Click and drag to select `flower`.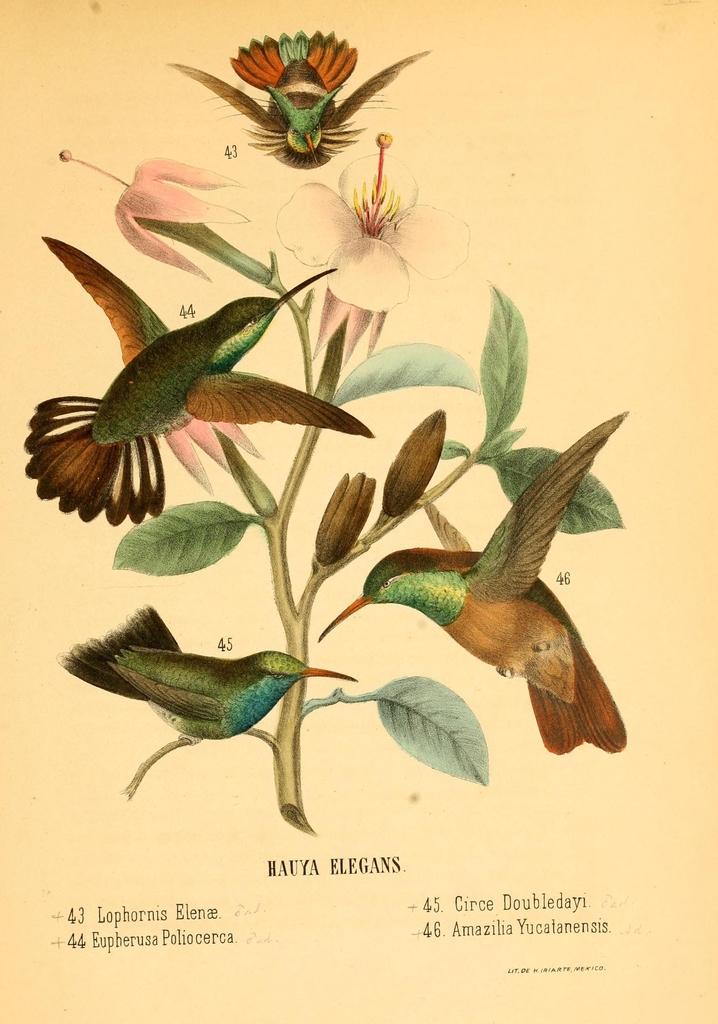
Selection: [x1=58, y1=145, x2=249, y2=287].
